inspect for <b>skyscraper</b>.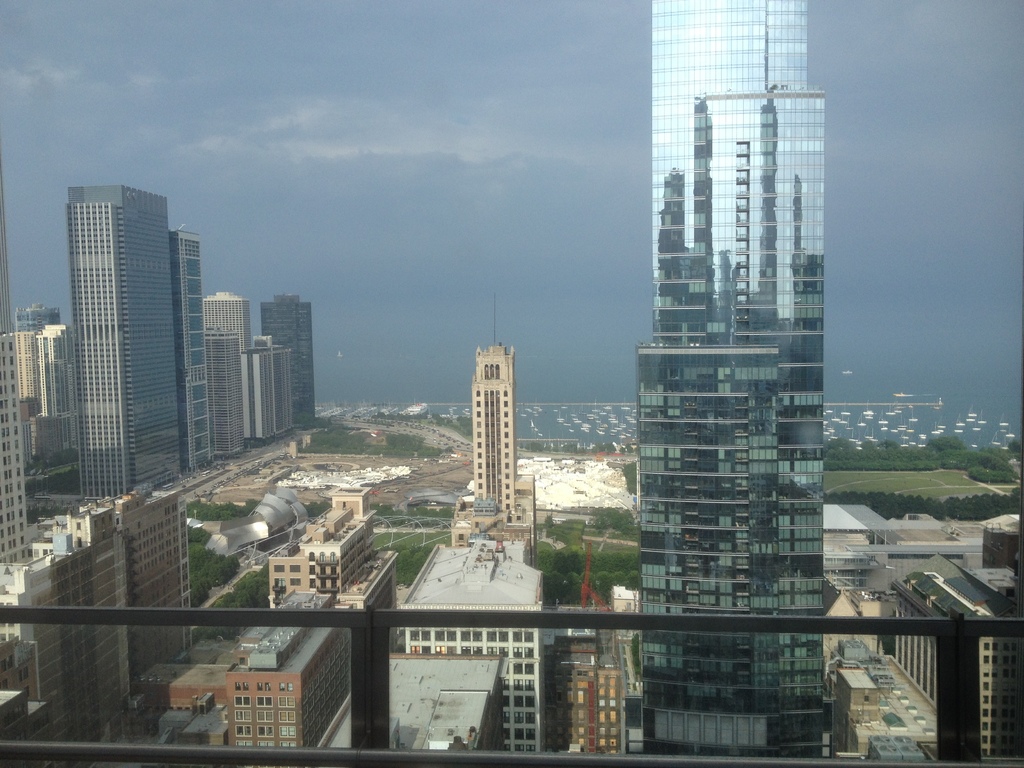
Inspection: {"left": 191, "top": 284, "right": 261, "bottom": 457}.
